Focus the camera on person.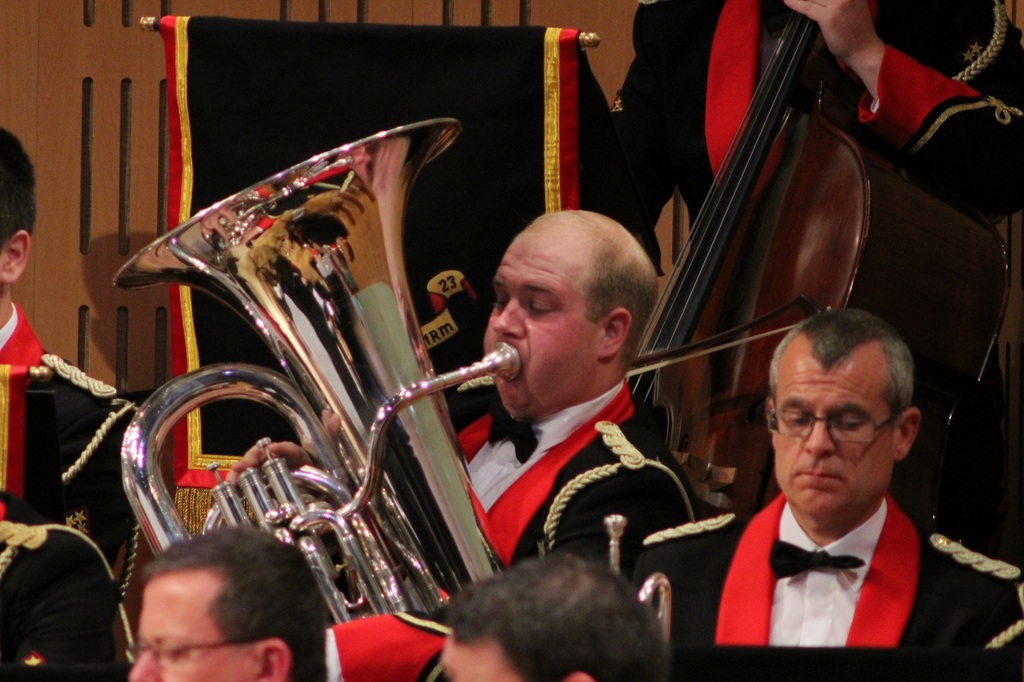
Focus region: BBox(0, 496, 145, 681).
